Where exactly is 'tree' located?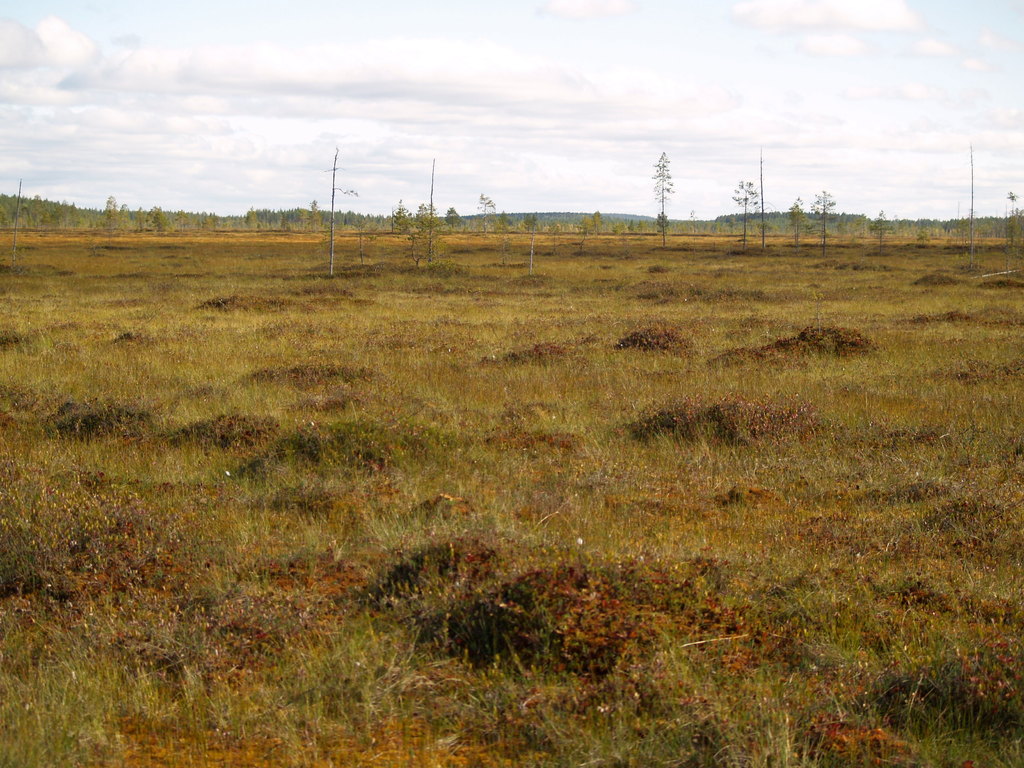
Its bounding box is [589,211,602,236].
